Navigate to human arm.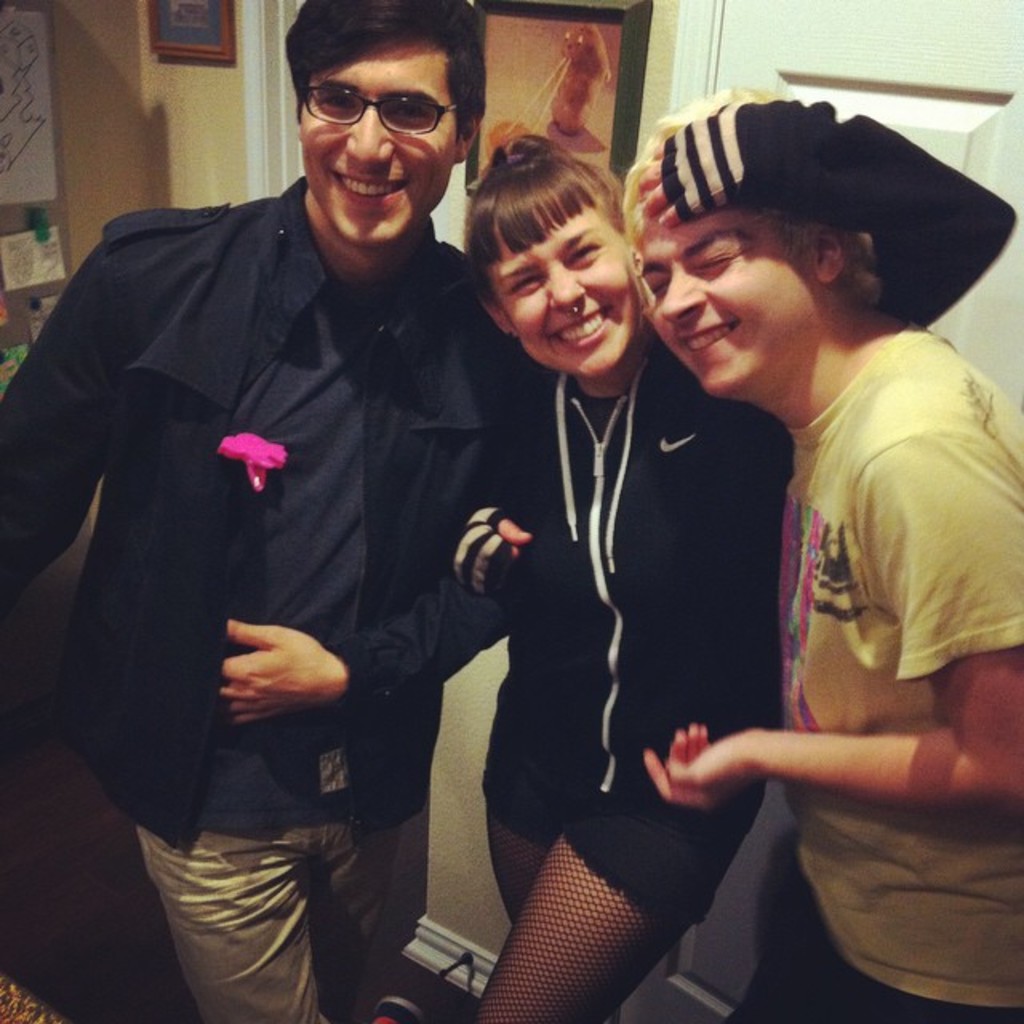
Navigation target: detection(642, 427, 1022, 810).
